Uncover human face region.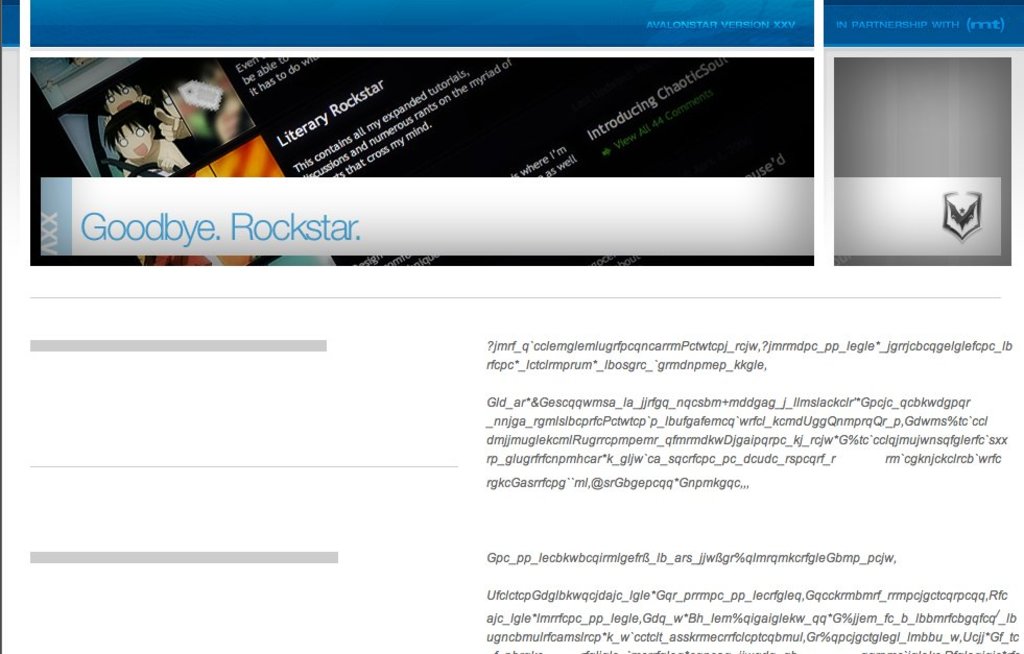
Uncovered: crop(120, 118, 158, 166).
